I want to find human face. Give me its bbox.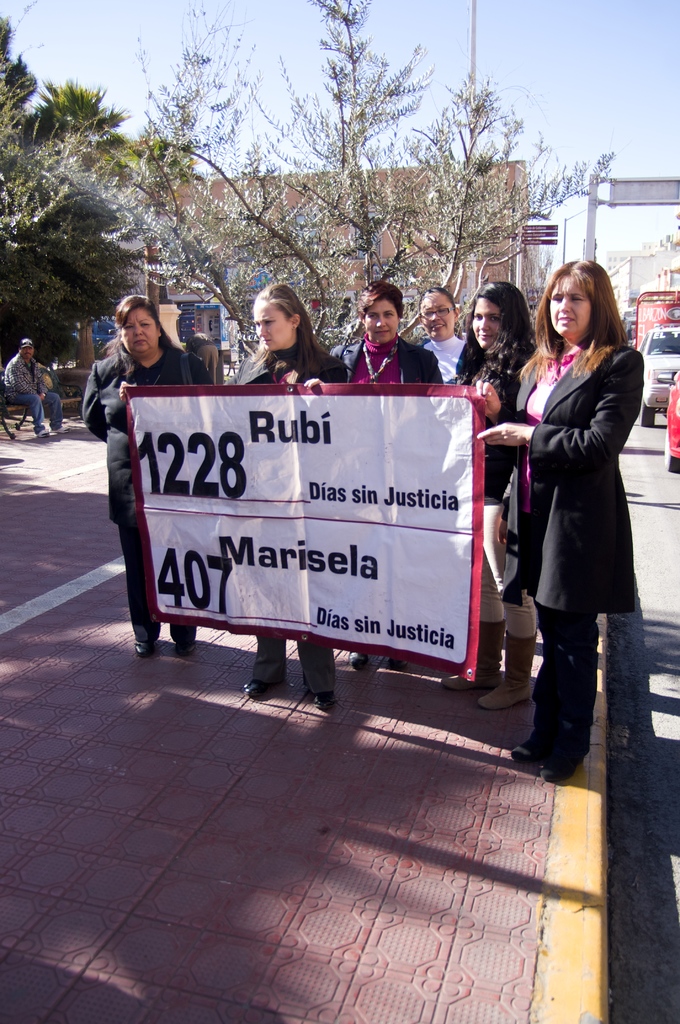
pyautogui.locateOnScreen(366, 300, 398, 344).
